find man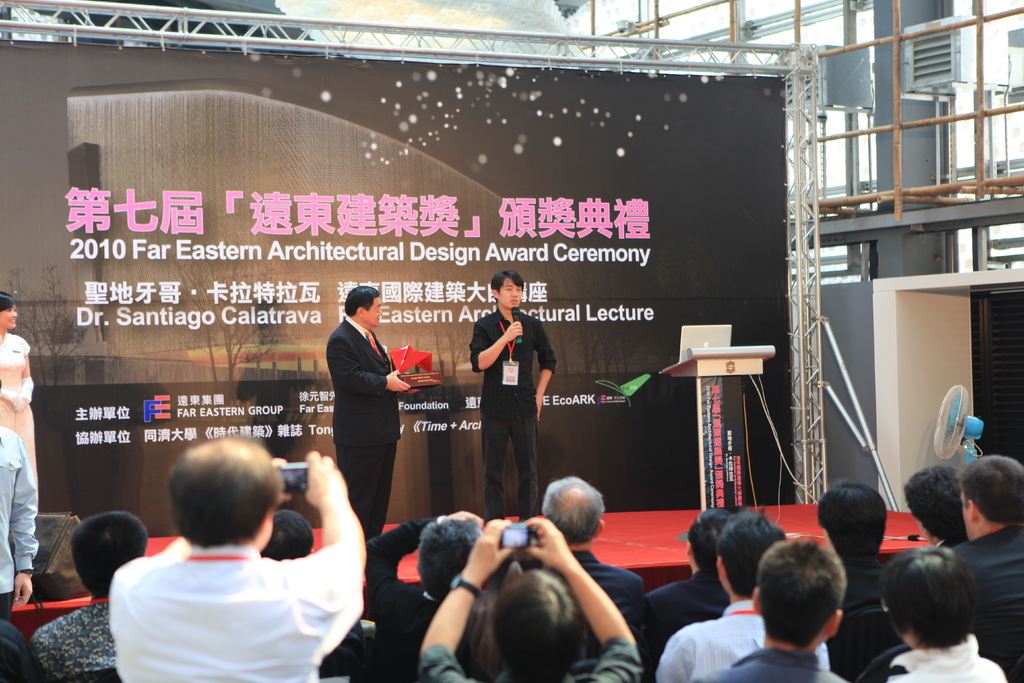
detection(948, 454, 1023, 682)
